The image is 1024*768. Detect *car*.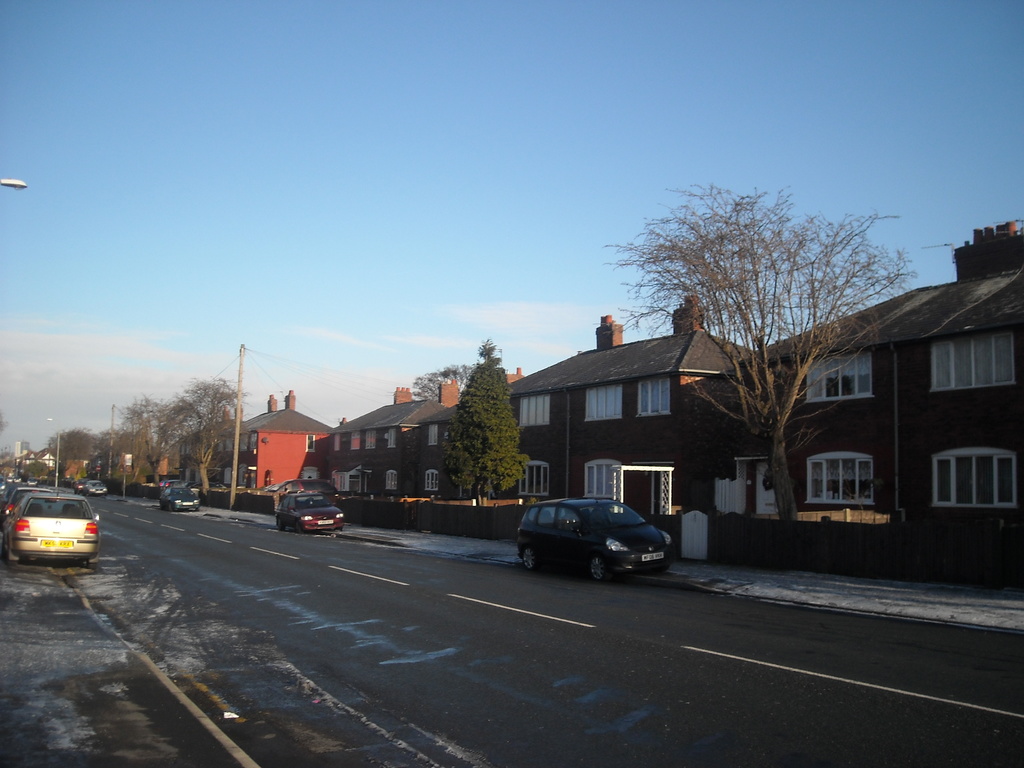
Detection: detection(511, 490, 673, 580).
